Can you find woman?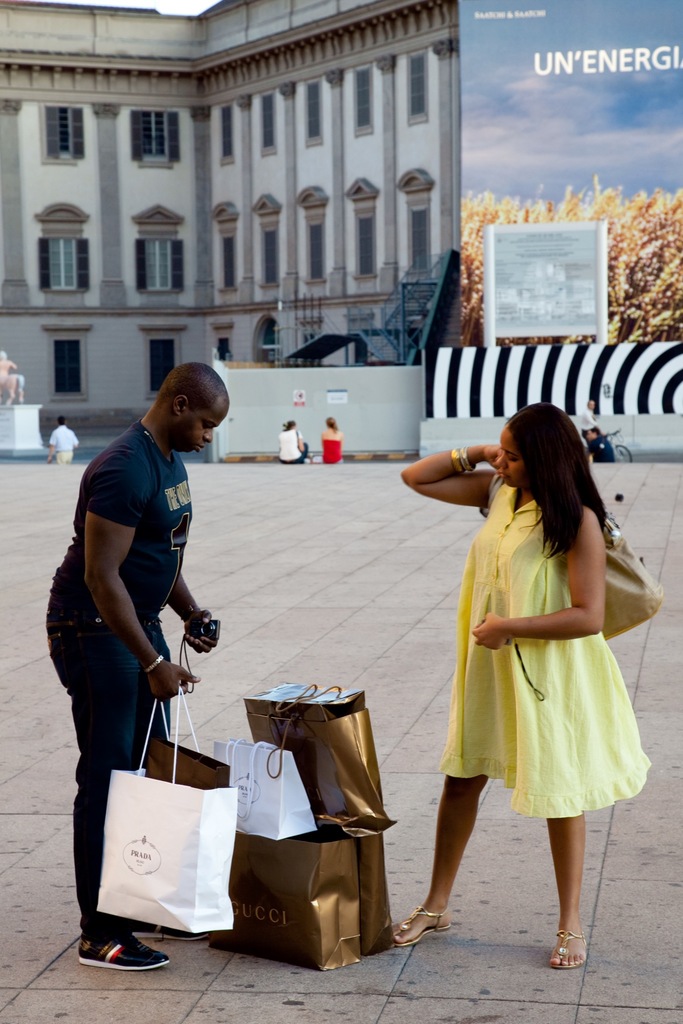
Yes, bounding box: (277,420,312,463).
